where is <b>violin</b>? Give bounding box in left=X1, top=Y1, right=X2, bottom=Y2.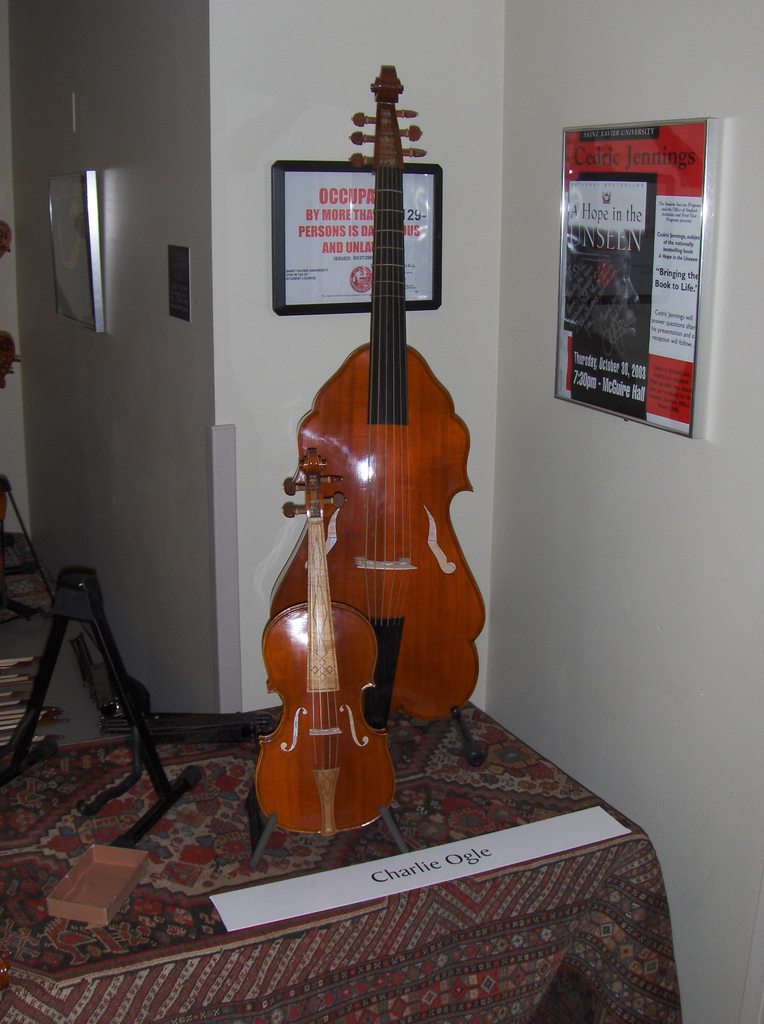
left=253, top=405, right=394, bottom=851.
